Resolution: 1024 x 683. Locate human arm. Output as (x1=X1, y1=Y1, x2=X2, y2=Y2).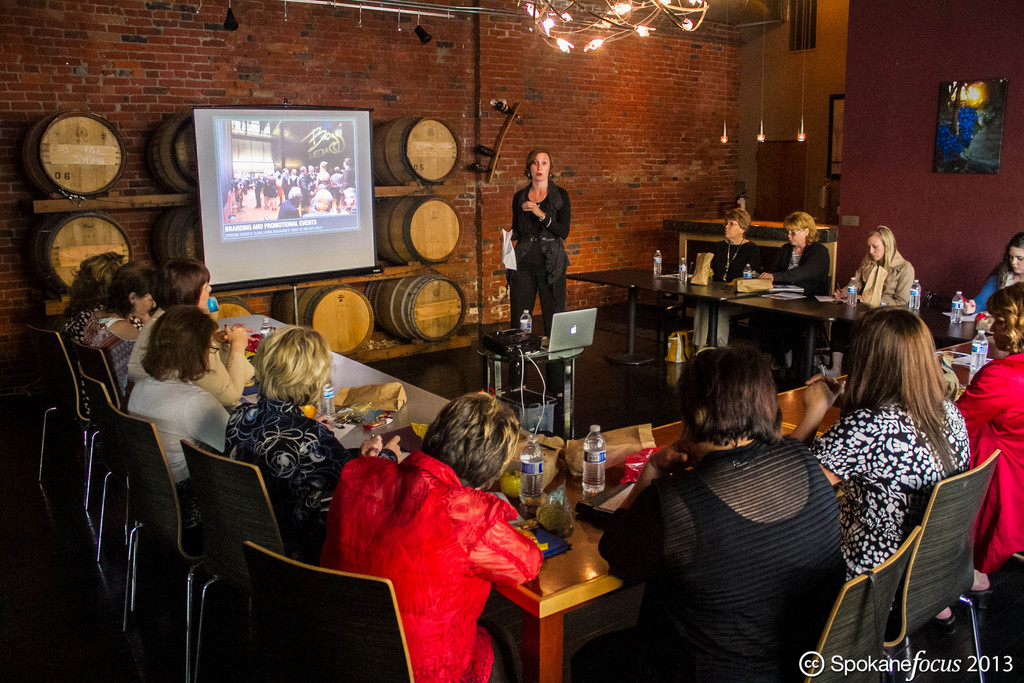
(x1=371, y1=434, x2=415, y2=472).
